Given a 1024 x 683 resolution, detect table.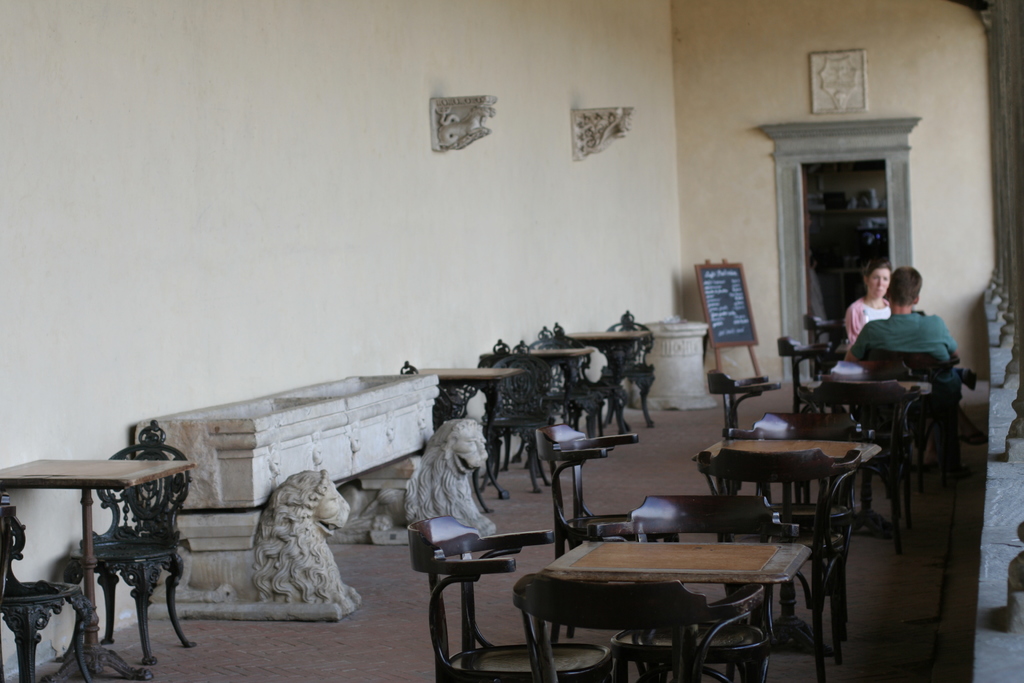
570,327,649,435.
